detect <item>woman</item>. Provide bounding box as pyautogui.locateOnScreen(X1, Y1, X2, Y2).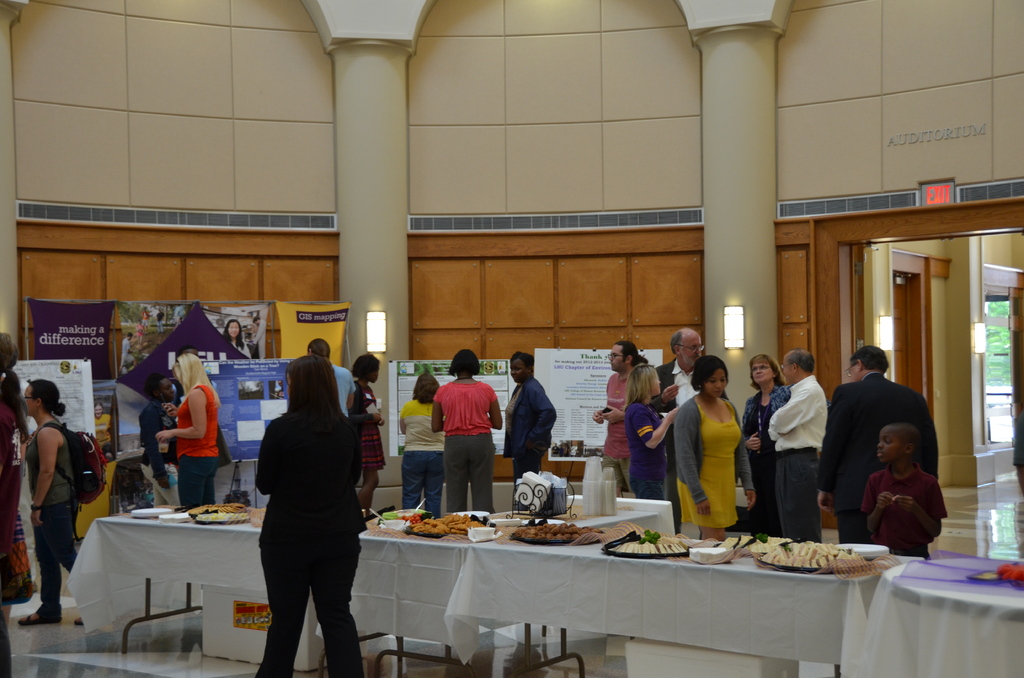
pyautogui.locateOnScreen(399, 374, 446, 512).
